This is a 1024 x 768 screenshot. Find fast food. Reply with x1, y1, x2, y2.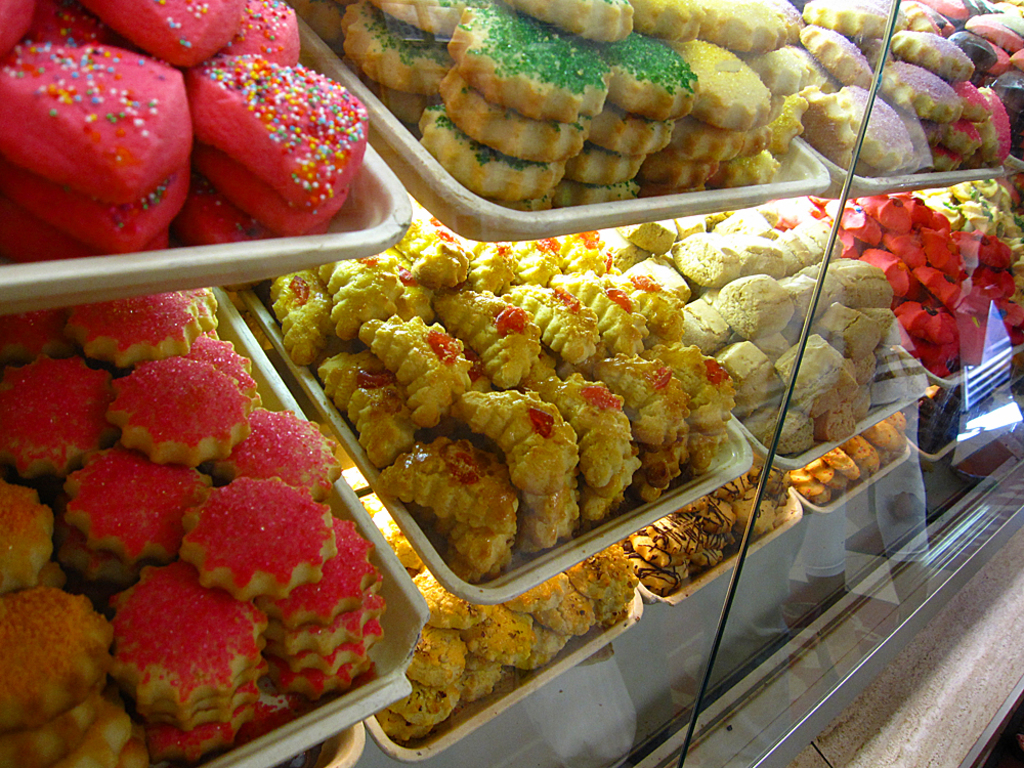
615, 456, 793, 597.
